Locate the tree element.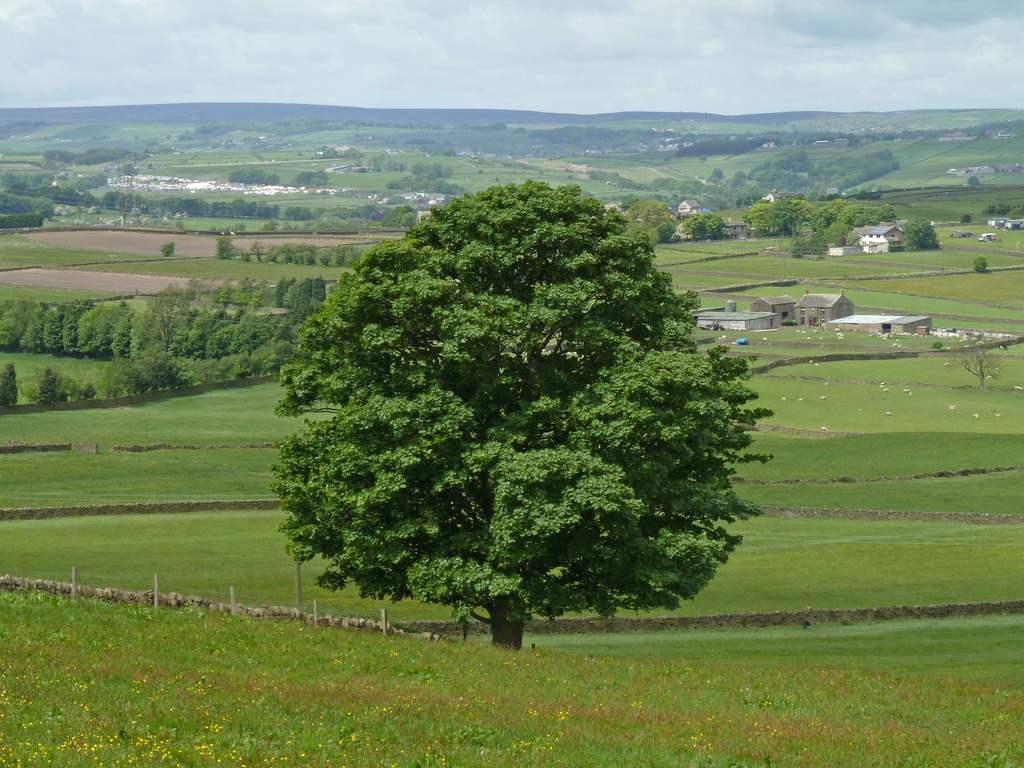
Element bbox: crop(753, 198, 771, 207).
